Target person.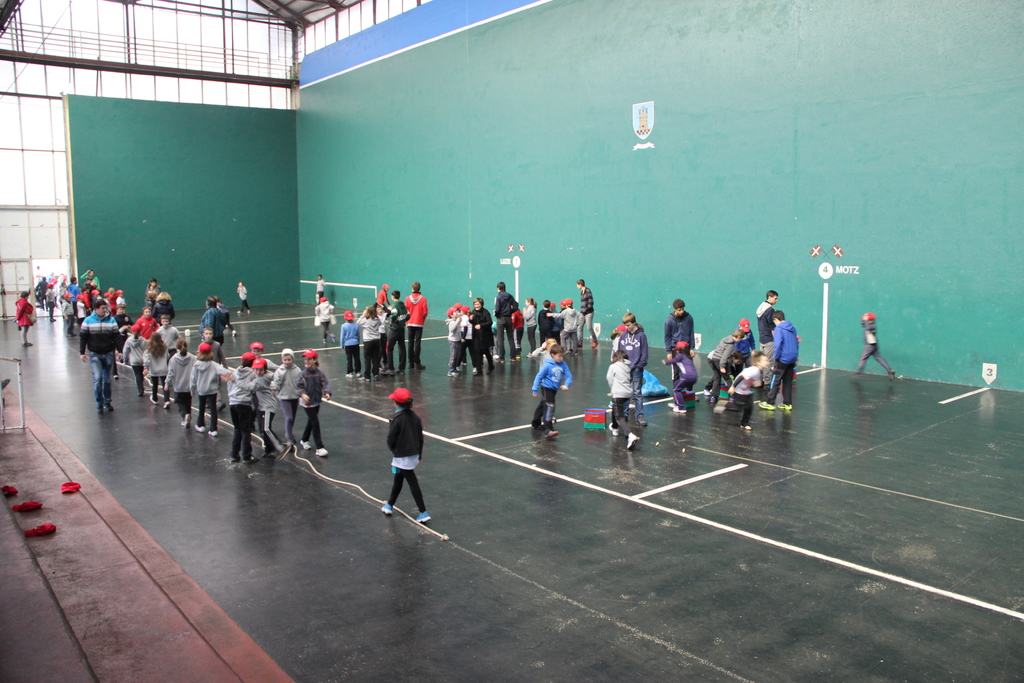
Target region: bbox=[575, 279, 596, 345].
